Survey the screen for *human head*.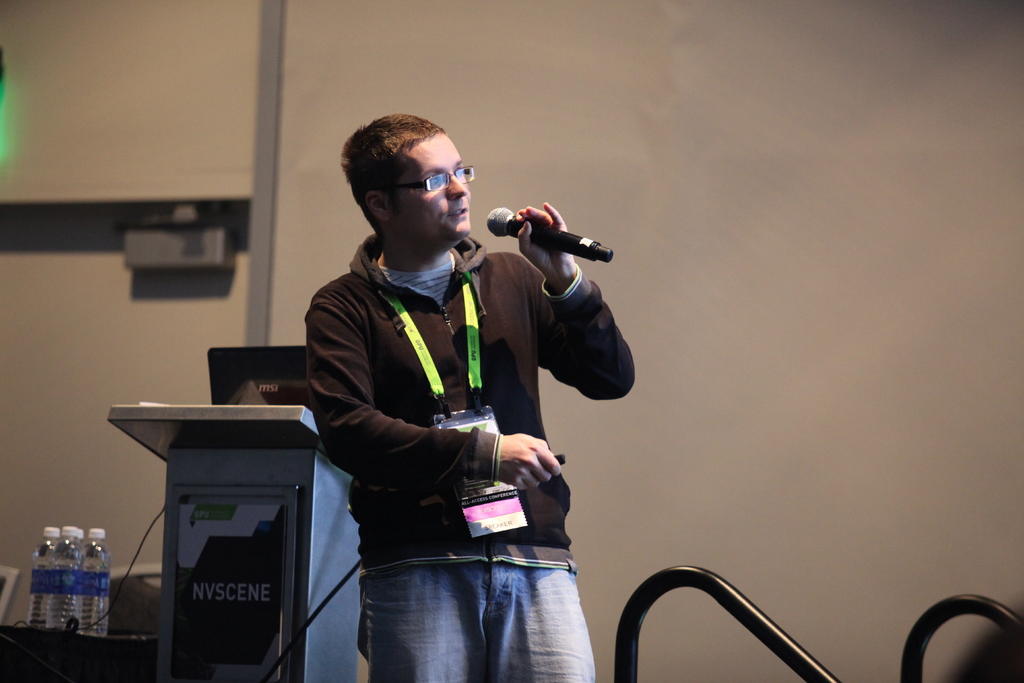
Survey found: crop(335, 111, 480, 272).
